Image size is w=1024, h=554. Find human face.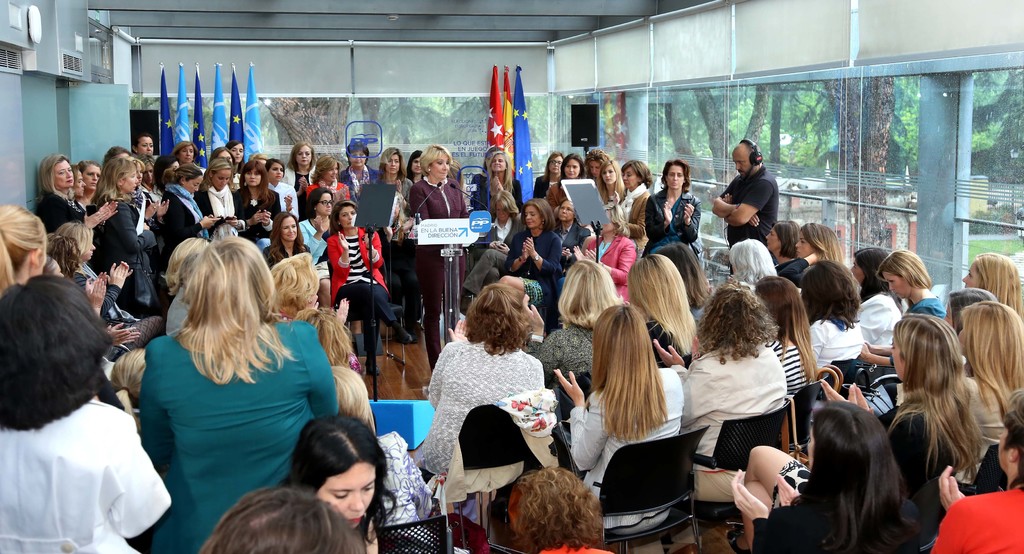
x1=145, y1=166, x2=155, y2=184.
